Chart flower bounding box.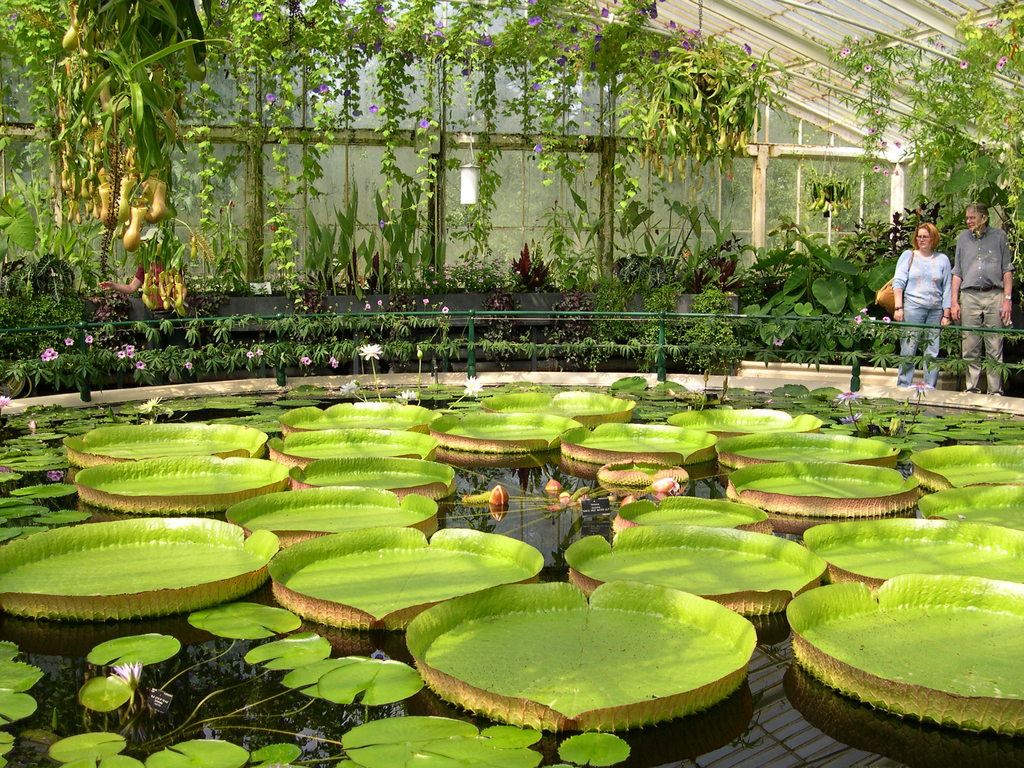
Charted: bbox=(440, 305, 448, 312).
